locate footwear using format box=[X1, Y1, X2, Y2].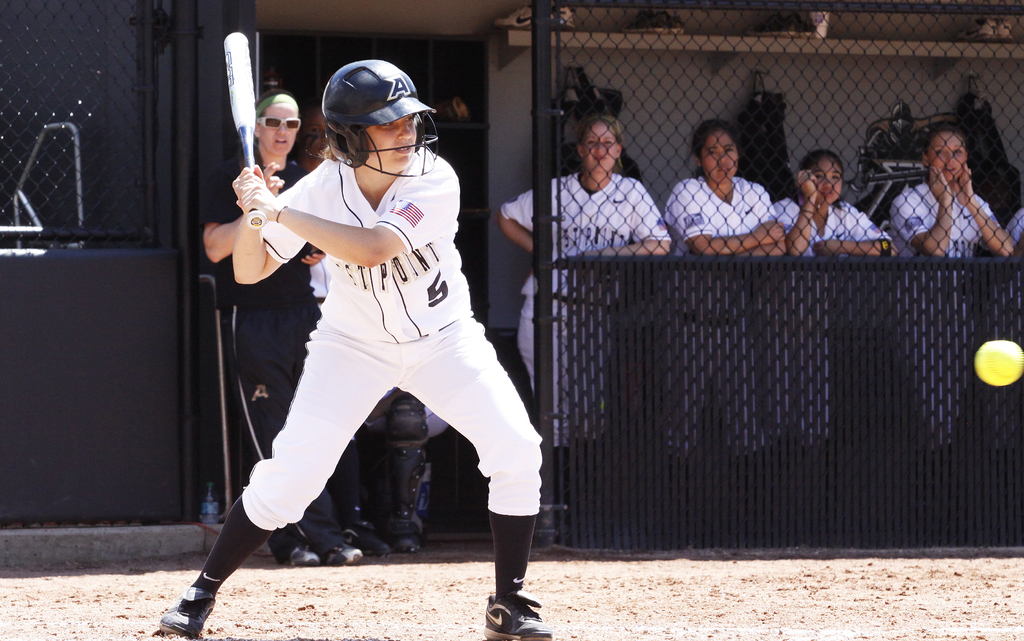
box=[394, 523, 423, 554].
